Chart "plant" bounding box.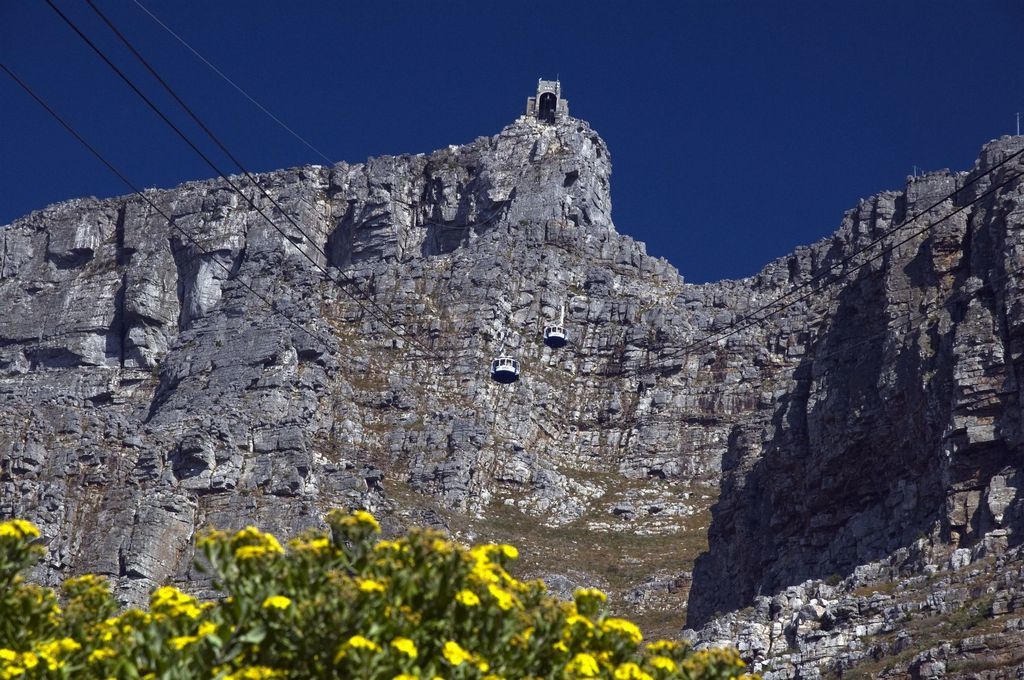
Charted: <bbox>565, 279, 588, 300</bbox>.
